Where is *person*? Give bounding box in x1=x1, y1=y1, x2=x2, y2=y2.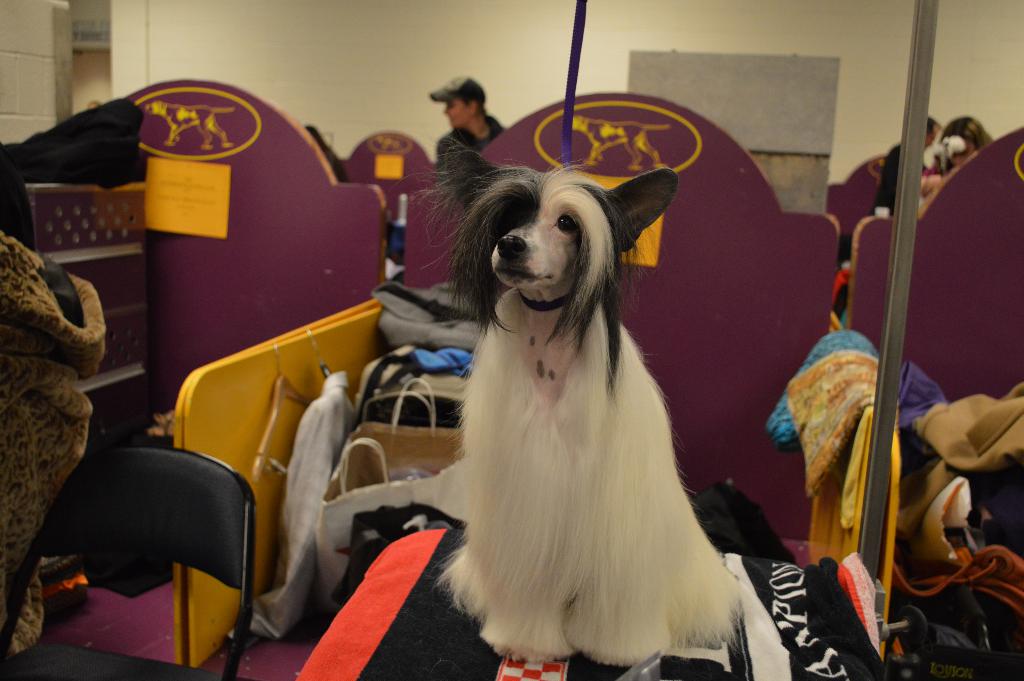
x1=428, y1=75, x2=504, y2=168.
